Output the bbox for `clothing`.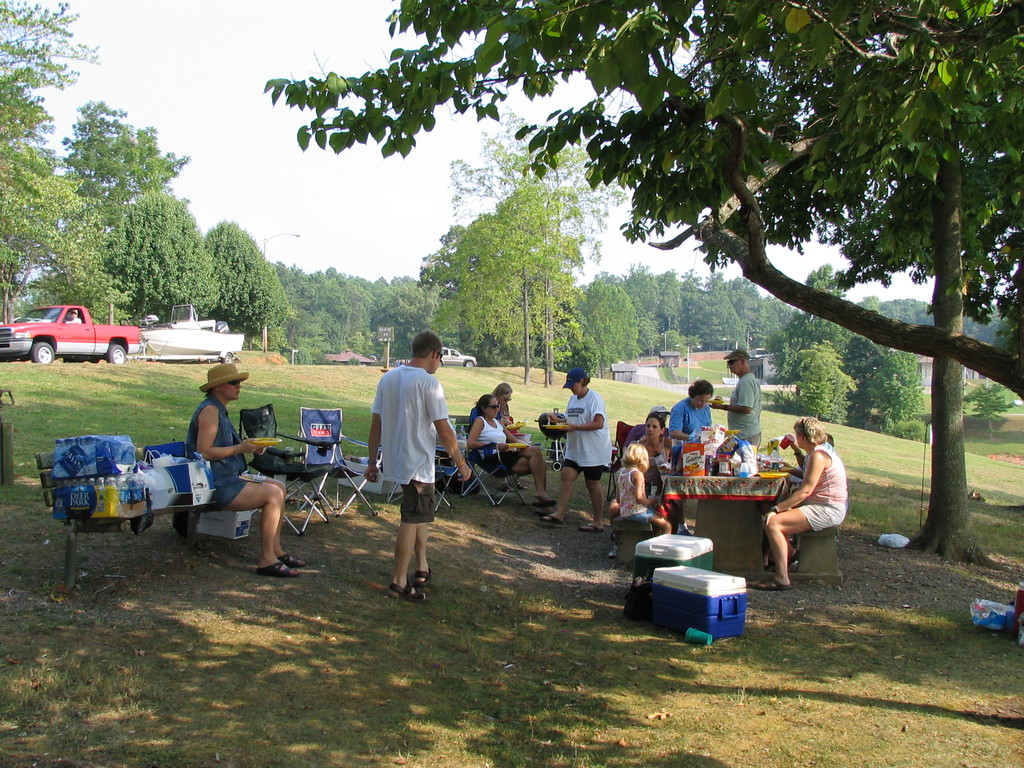
622, 461, 659, 527.
